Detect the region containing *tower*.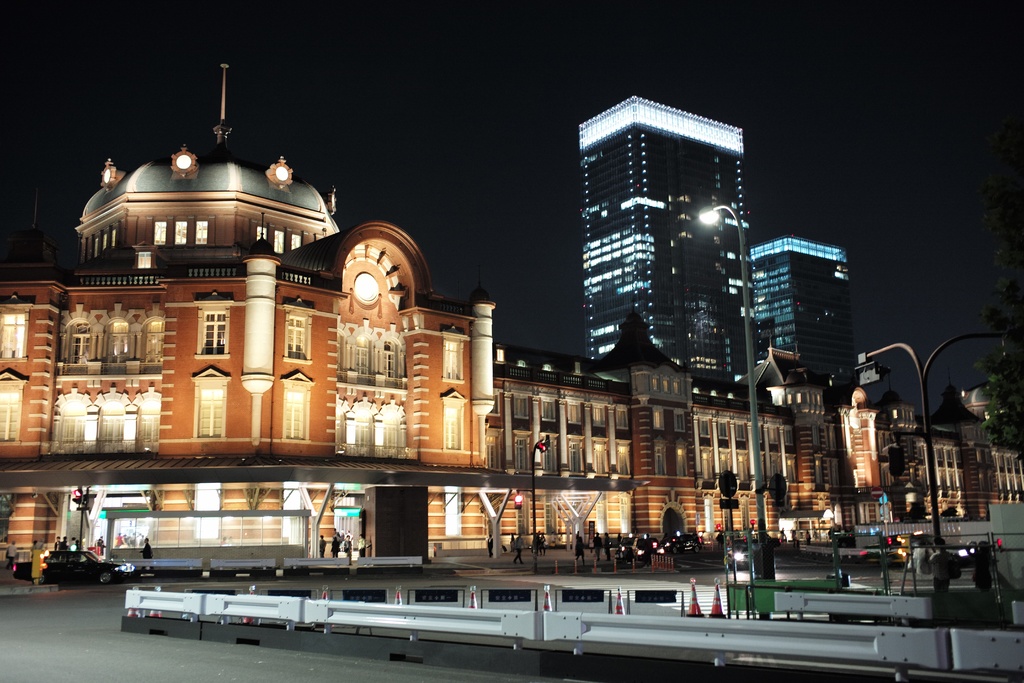
[559, 88, 766, 377].
